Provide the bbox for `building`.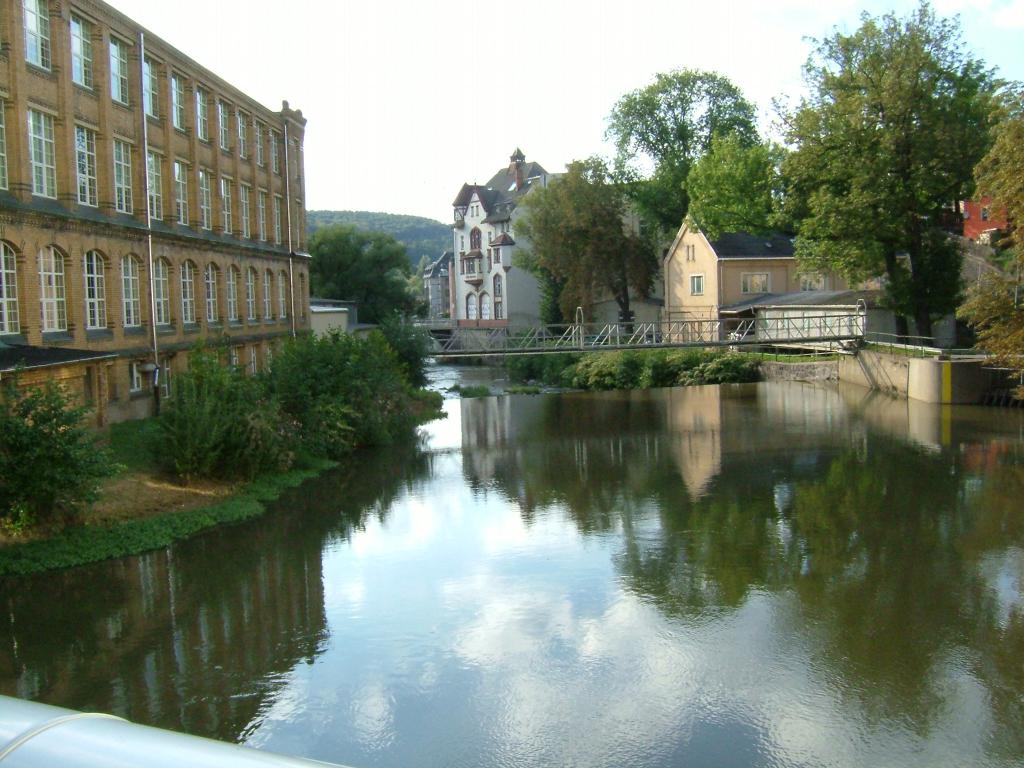
0/0/314/451.
